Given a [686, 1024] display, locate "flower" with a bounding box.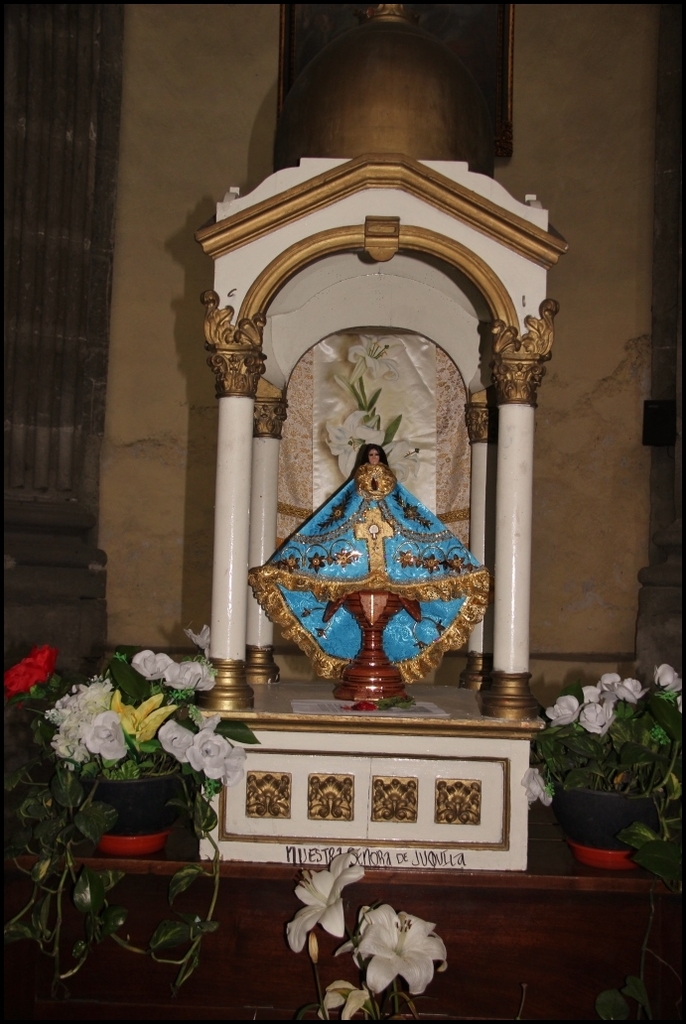
Located: pyautogui.locateOnScreen(341, 892, 455, 997).
